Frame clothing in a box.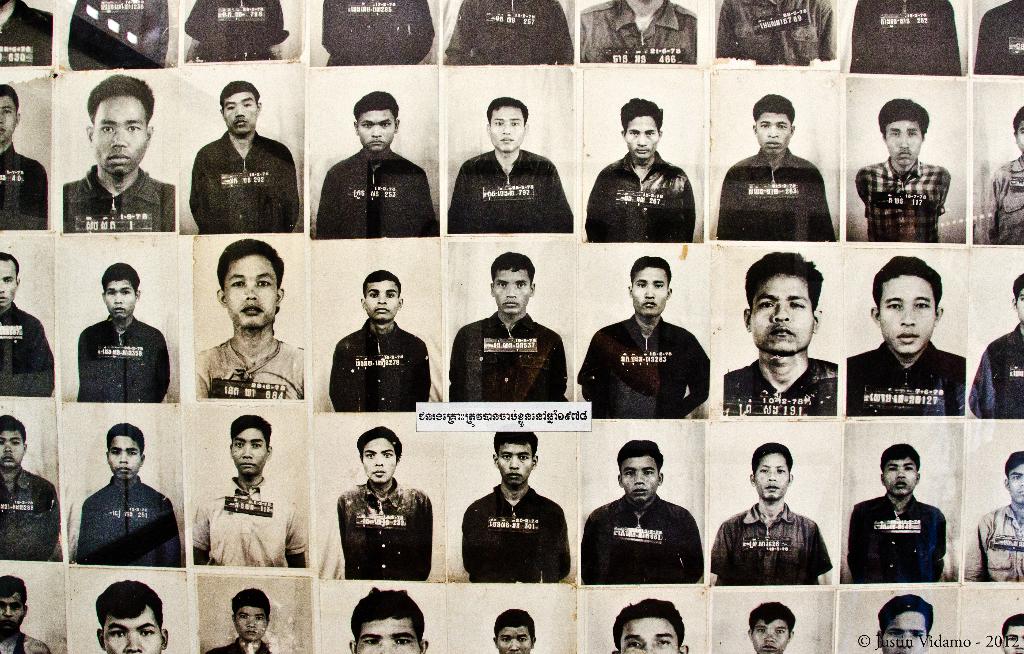
bbox=[192, 470, 306, 570].
